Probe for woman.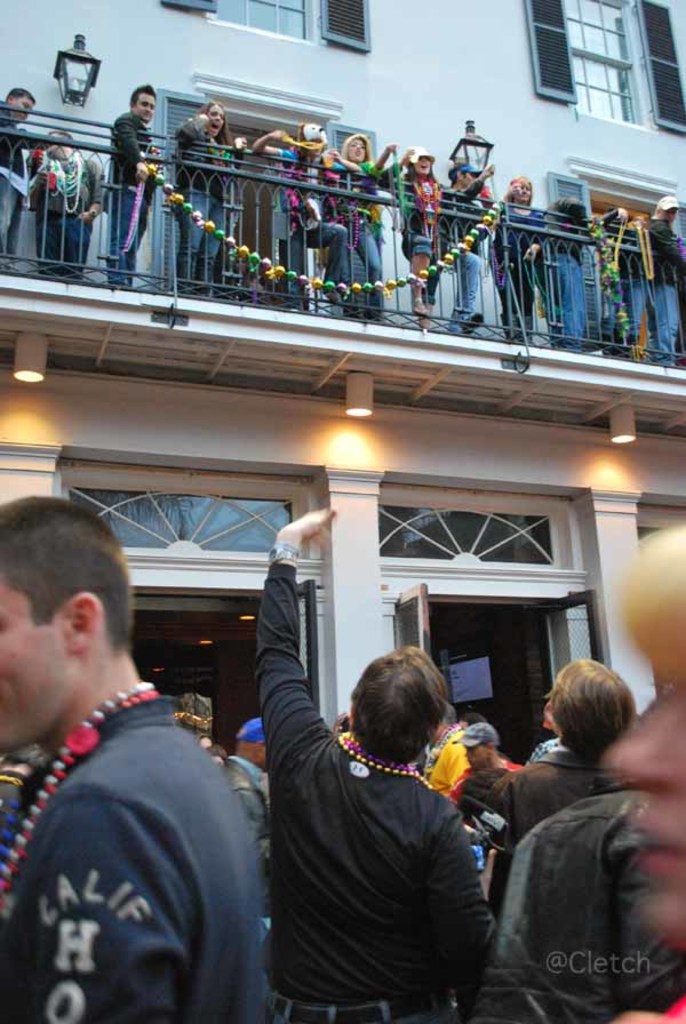
Probe result: rect(389, 145, 496, 327).
